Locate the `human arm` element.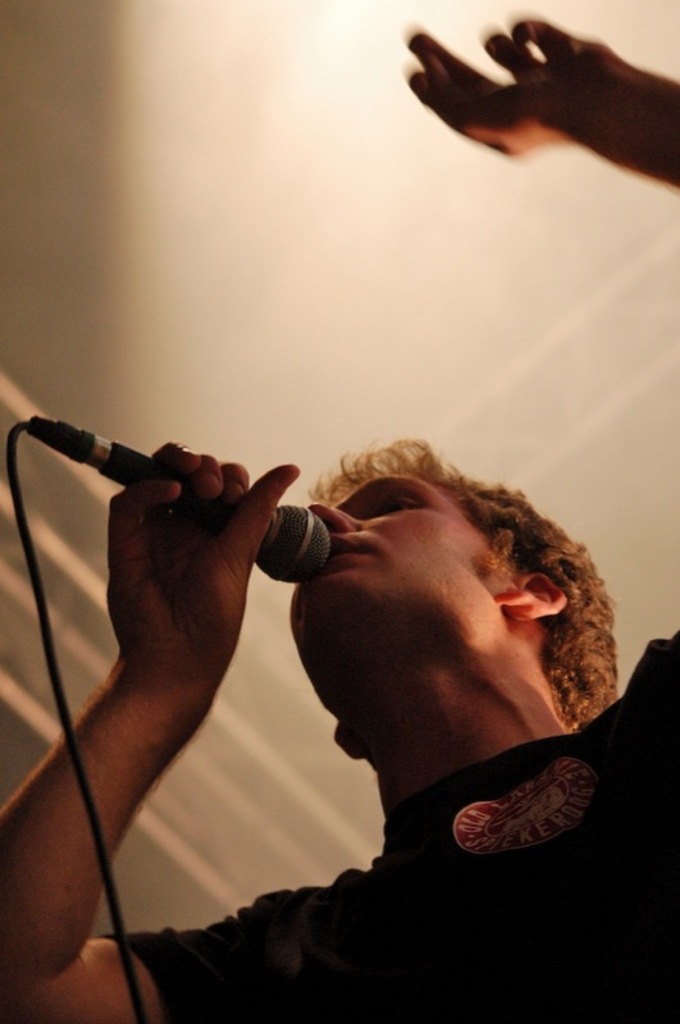
Element bbox: bbox(0, 474, 297, 1023).
